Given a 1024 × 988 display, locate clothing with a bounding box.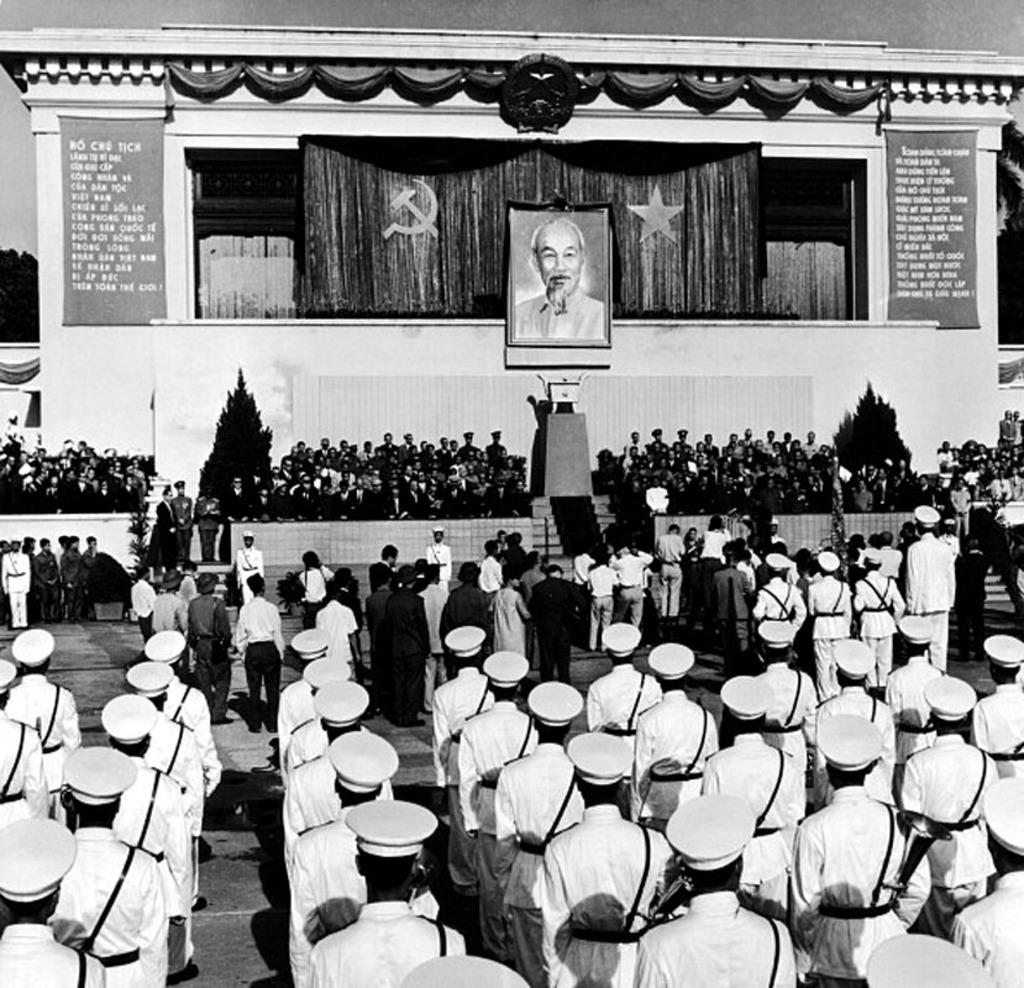
Located: pyautogui.locateOnScreen(298, 566, 346, 621).
